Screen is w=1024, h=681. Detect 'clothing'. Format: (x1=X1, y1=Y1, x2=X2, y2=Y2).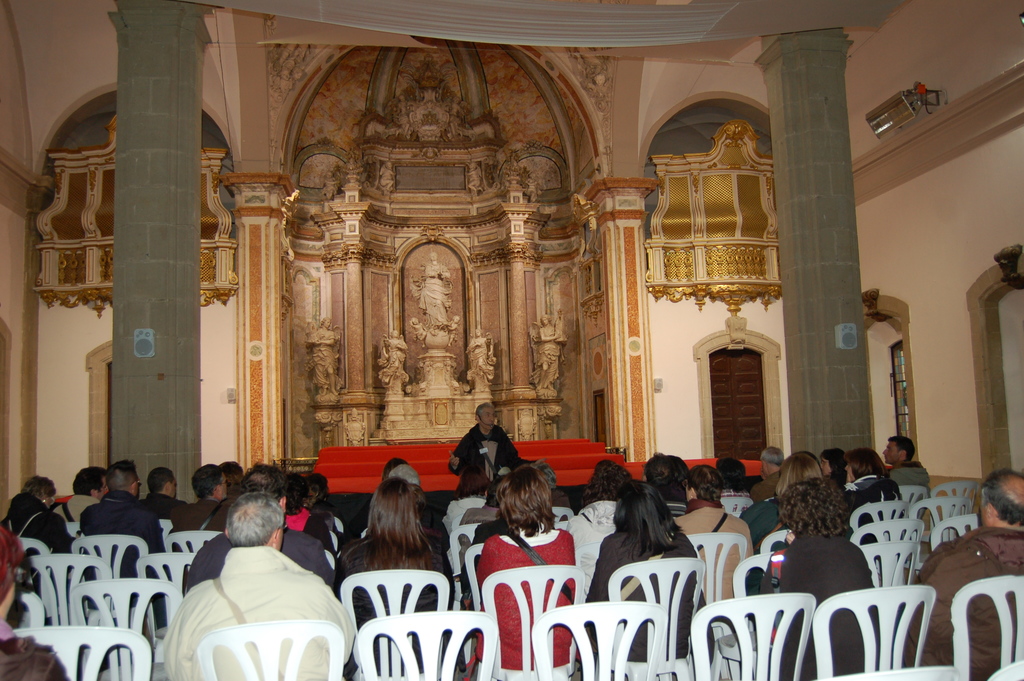
(x1=321, y1=171, x2=340, y2=201).
